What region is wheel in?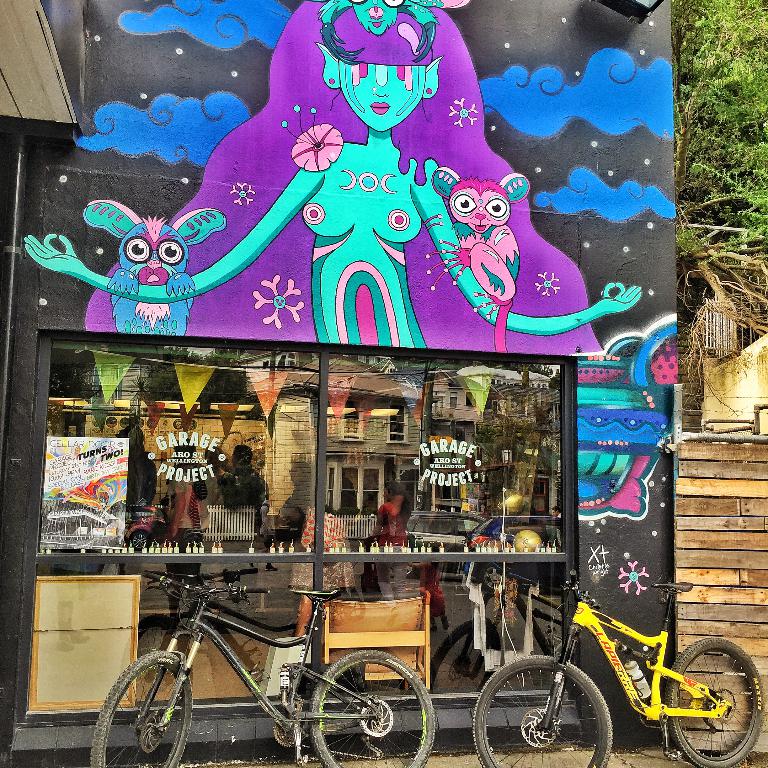
(92,650,192,767).
